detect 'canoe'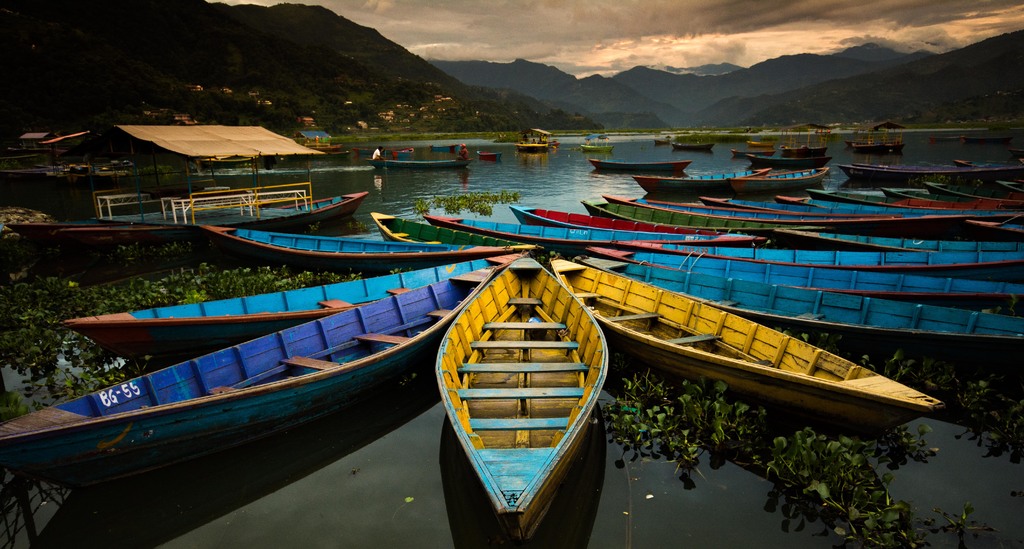
580/251/1021/378
